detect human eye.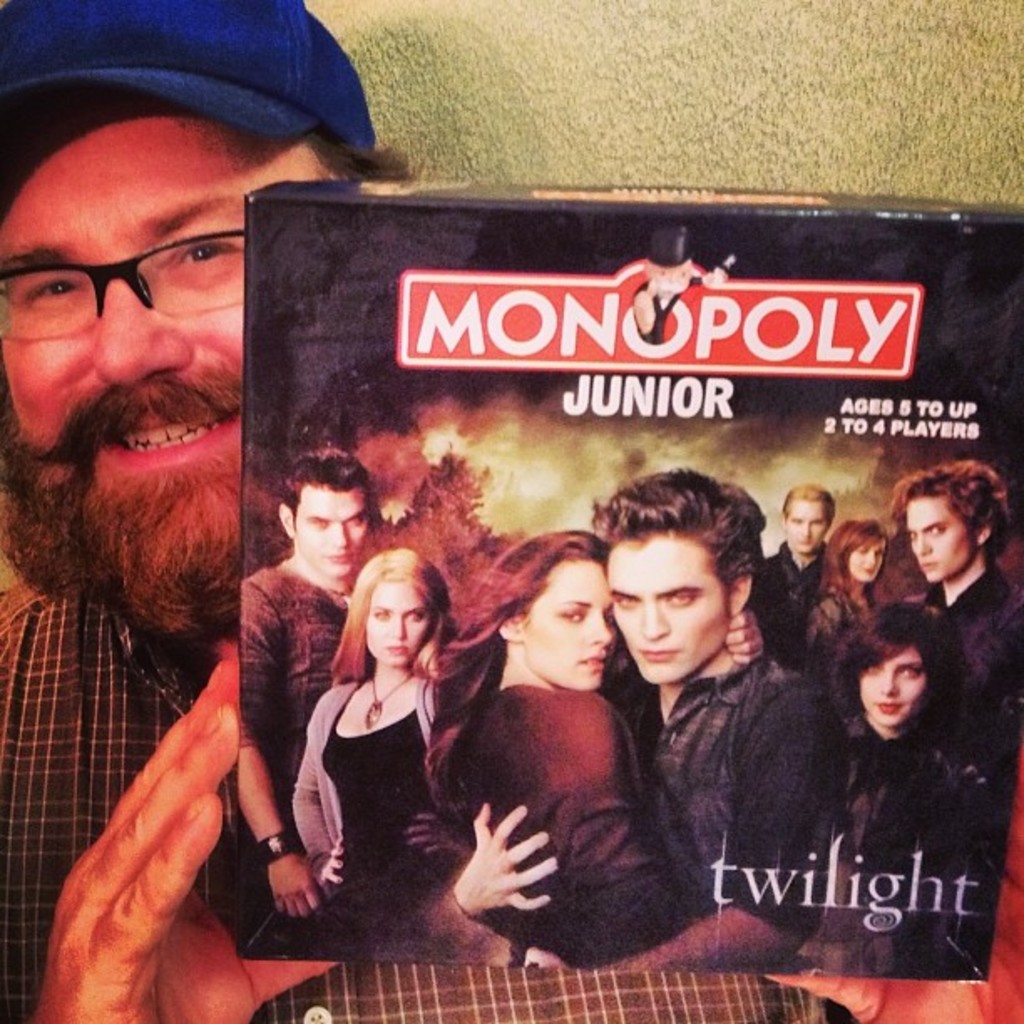
Detected at locate(666, 591, 704, 609).
